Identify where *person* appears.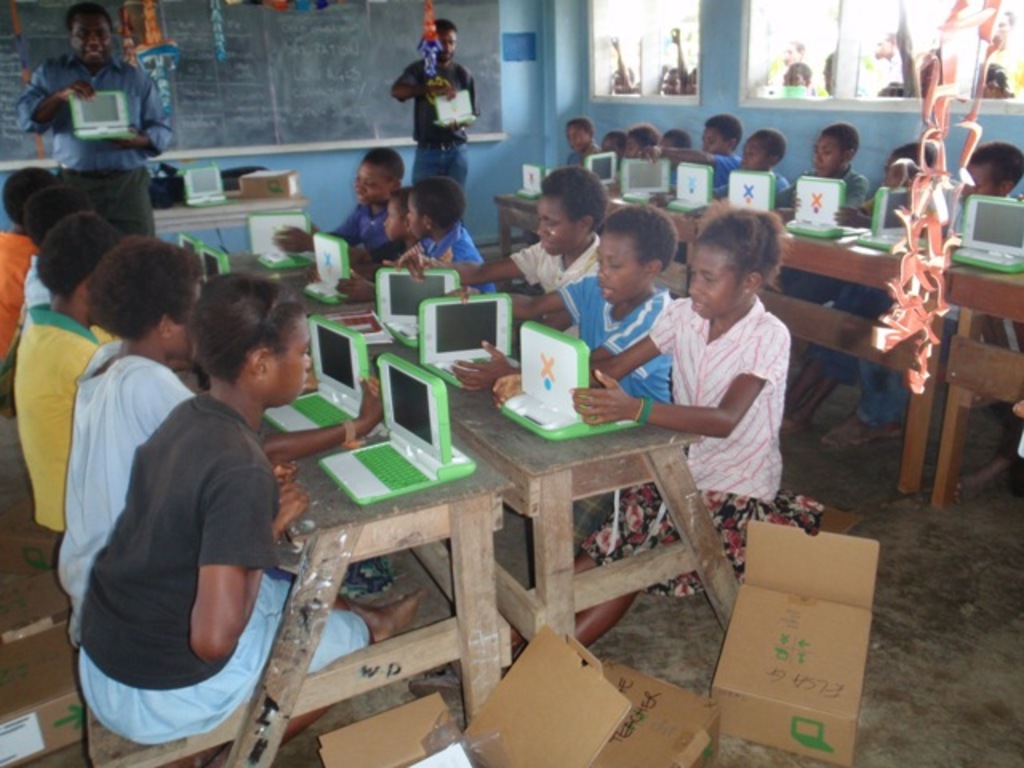
Appears at 272/150/403/256.
